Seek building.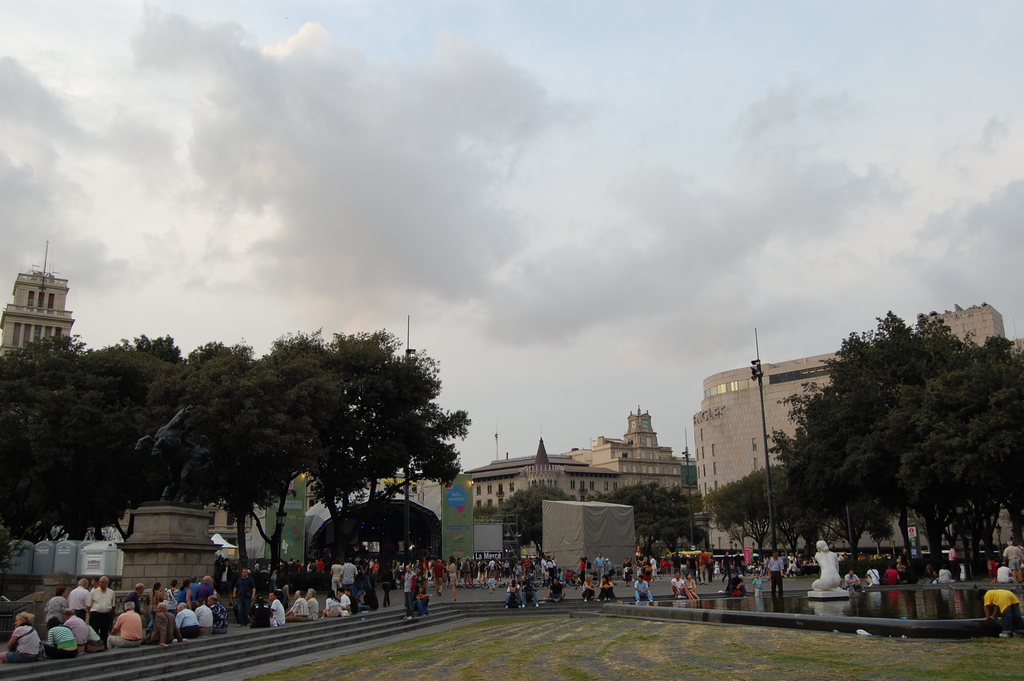
[0, 241, 75, 364].
